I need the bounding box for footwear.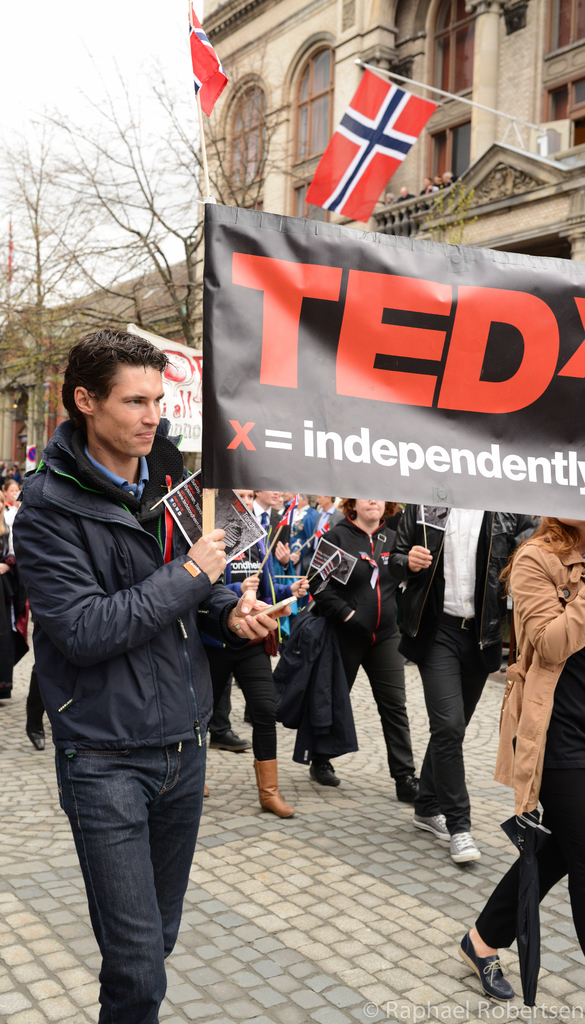
Here it is: (203,730,258,755).
